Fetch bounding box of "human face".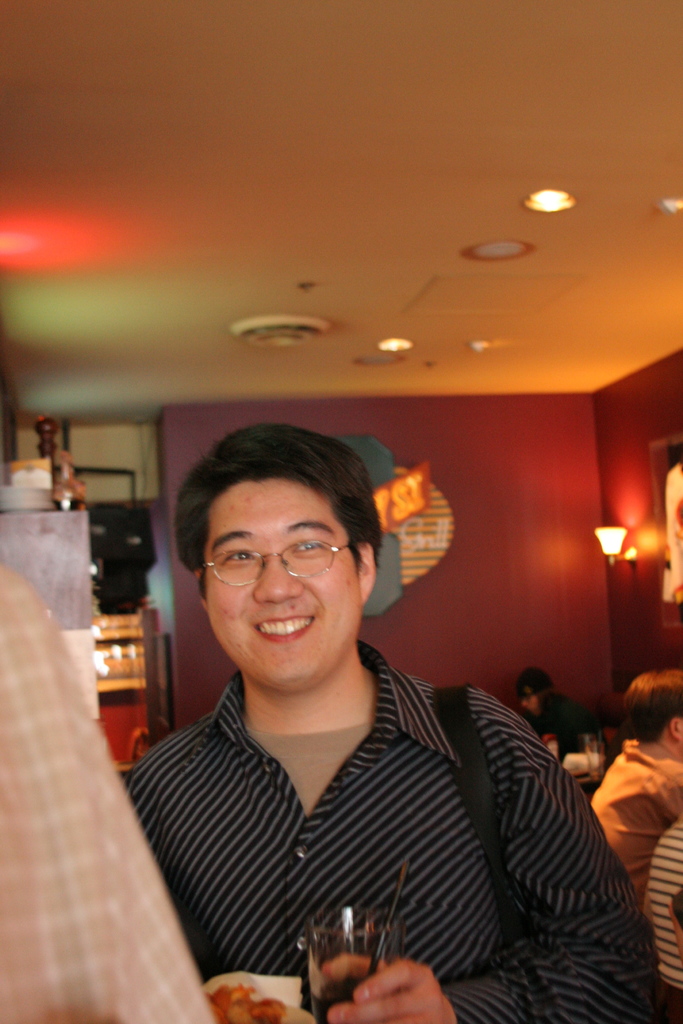
Bbox: (left=201, top=473, right=358, bottom=685).
